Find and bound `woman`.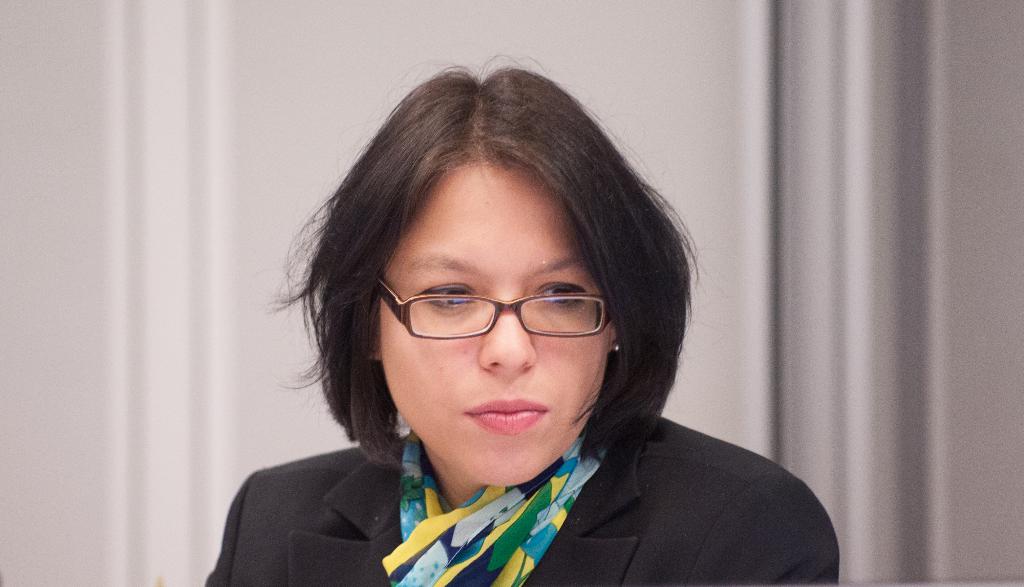
Bound: 204/62/839/586.
